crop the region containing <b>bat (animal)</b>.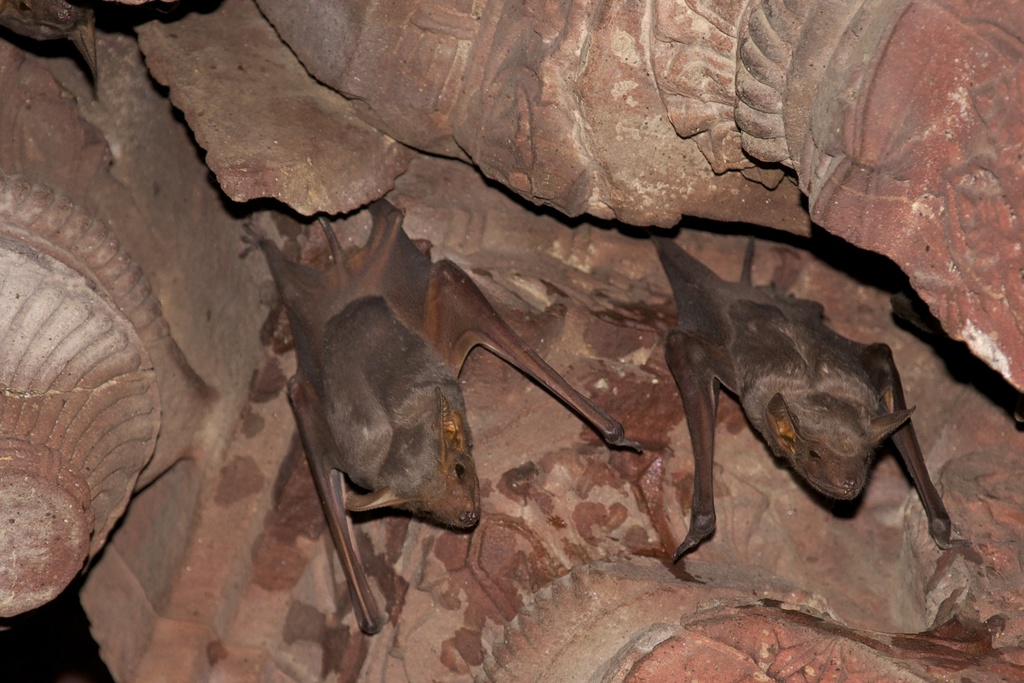
Crop region: 243,199,649,633.
